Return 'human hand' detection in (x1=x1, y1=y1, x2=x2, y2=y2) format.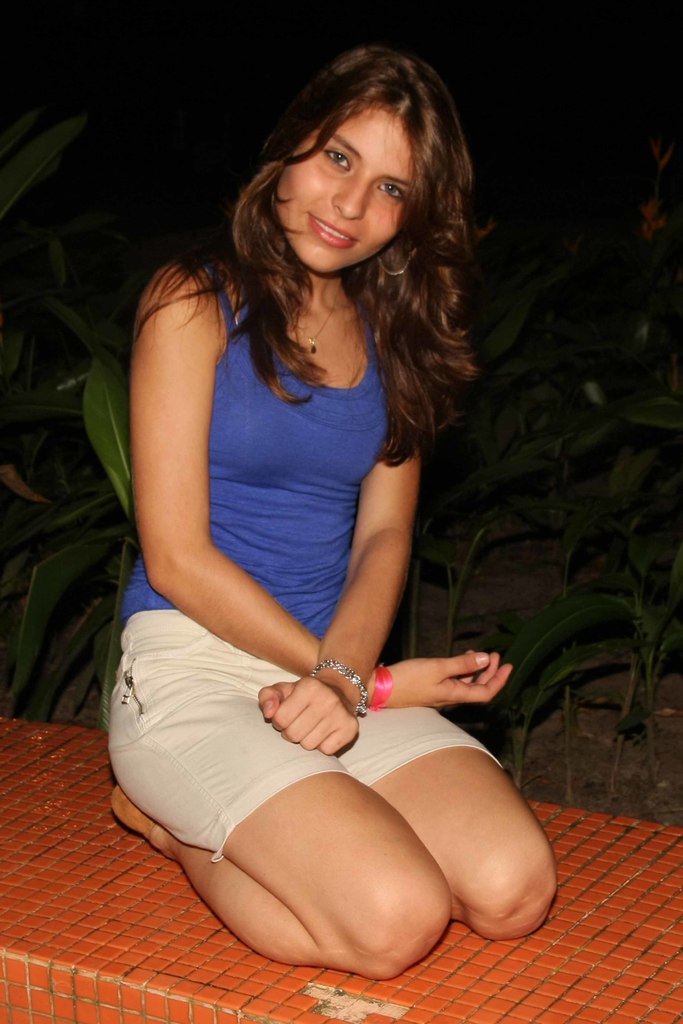
(x1=378, y1=648, x2=515, y2=708).
